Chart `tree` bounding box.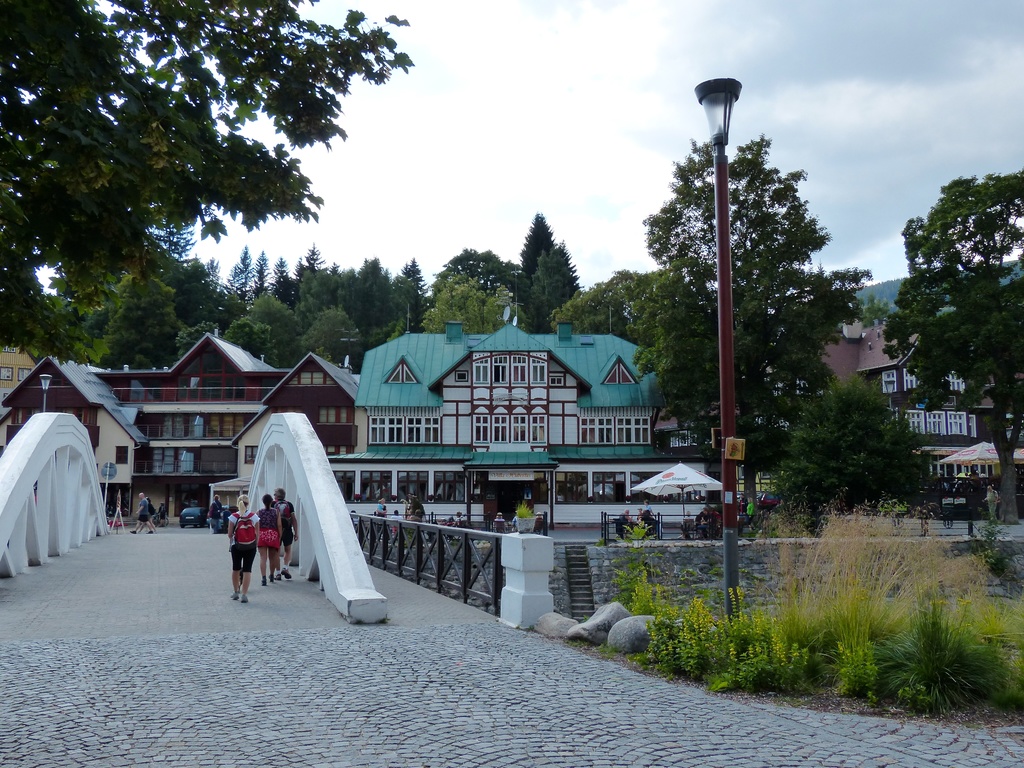
Charted: rect(887, 149, 1014, 455).
